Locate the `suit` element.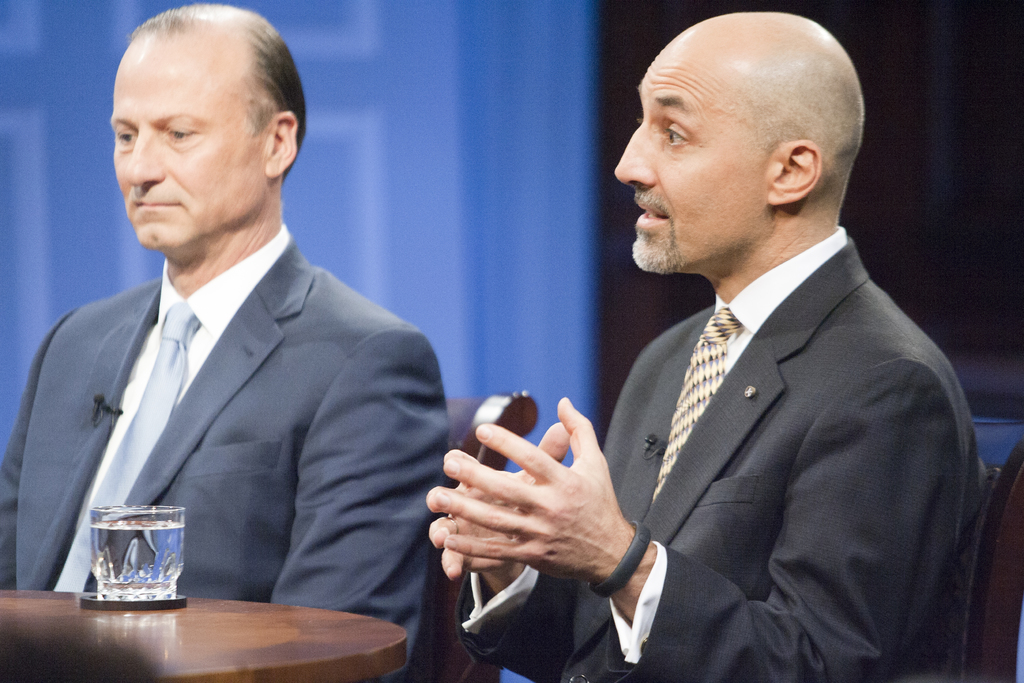
Element bbox: x1=513, y1=211, x2=966, y2=676.
